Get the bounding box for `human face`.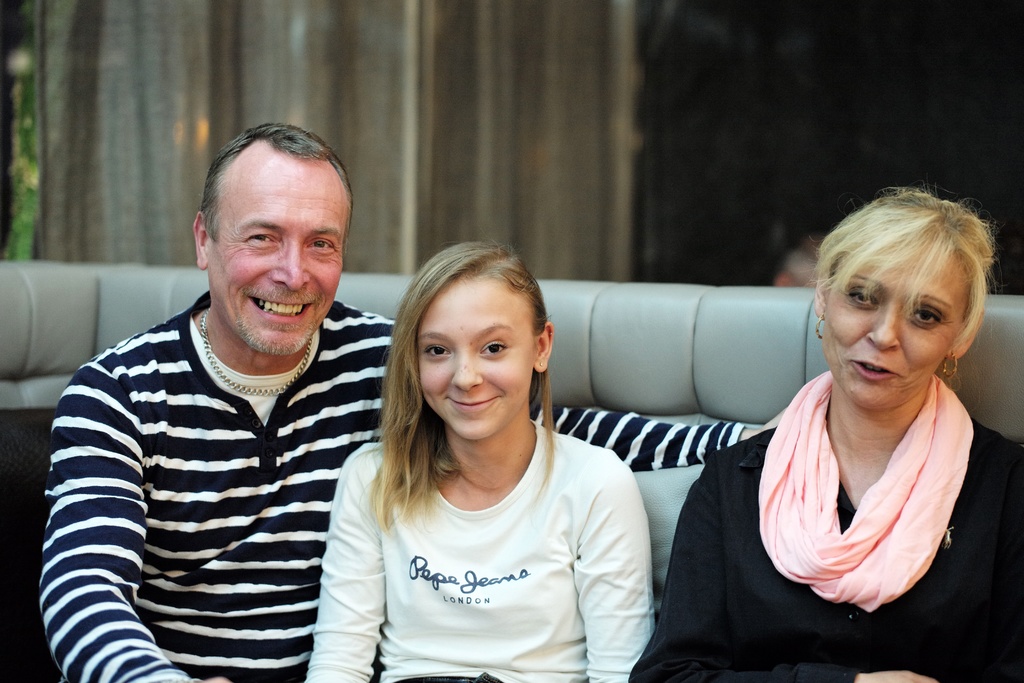
<bbox>204, 153, 348, 354</bbox>.
